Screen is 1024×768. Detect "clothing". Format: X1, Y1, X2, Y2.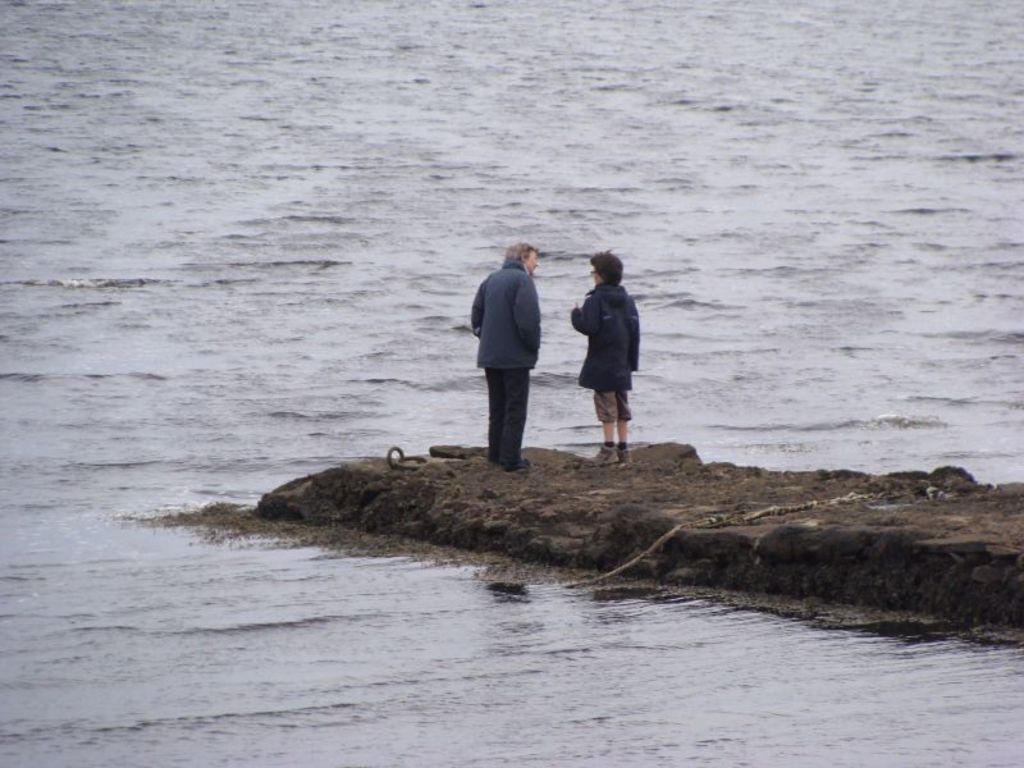
567, 279, 640, 421.
